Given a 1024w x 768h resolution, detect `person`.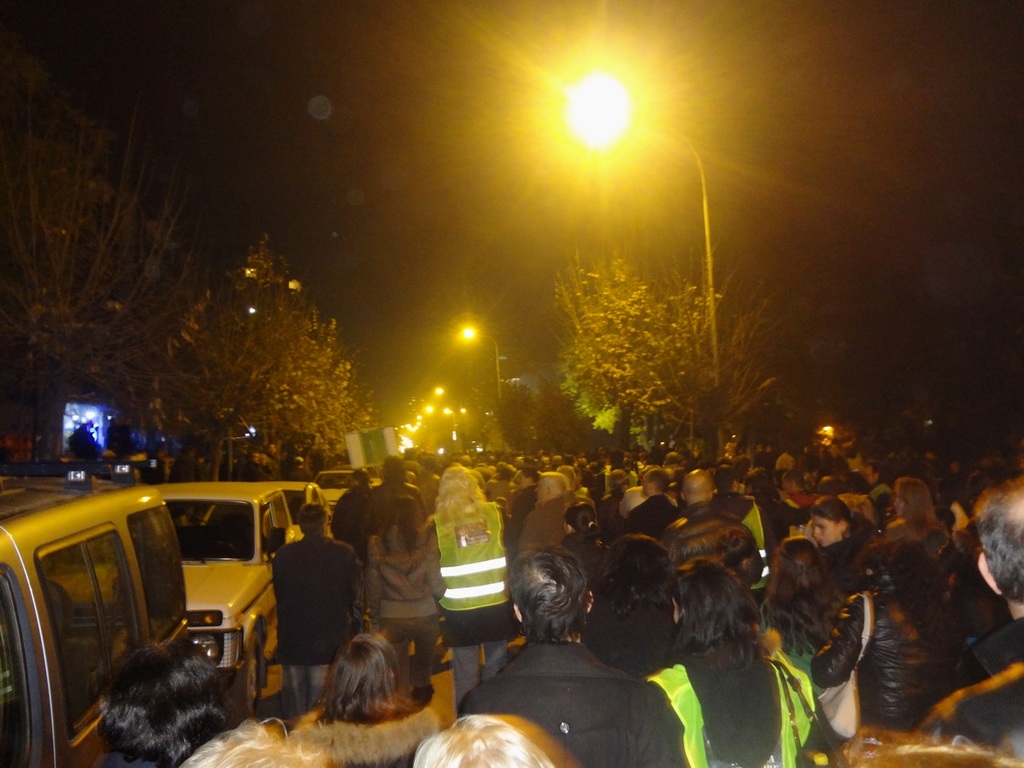
bbox(968, 467, 1018, 739).
